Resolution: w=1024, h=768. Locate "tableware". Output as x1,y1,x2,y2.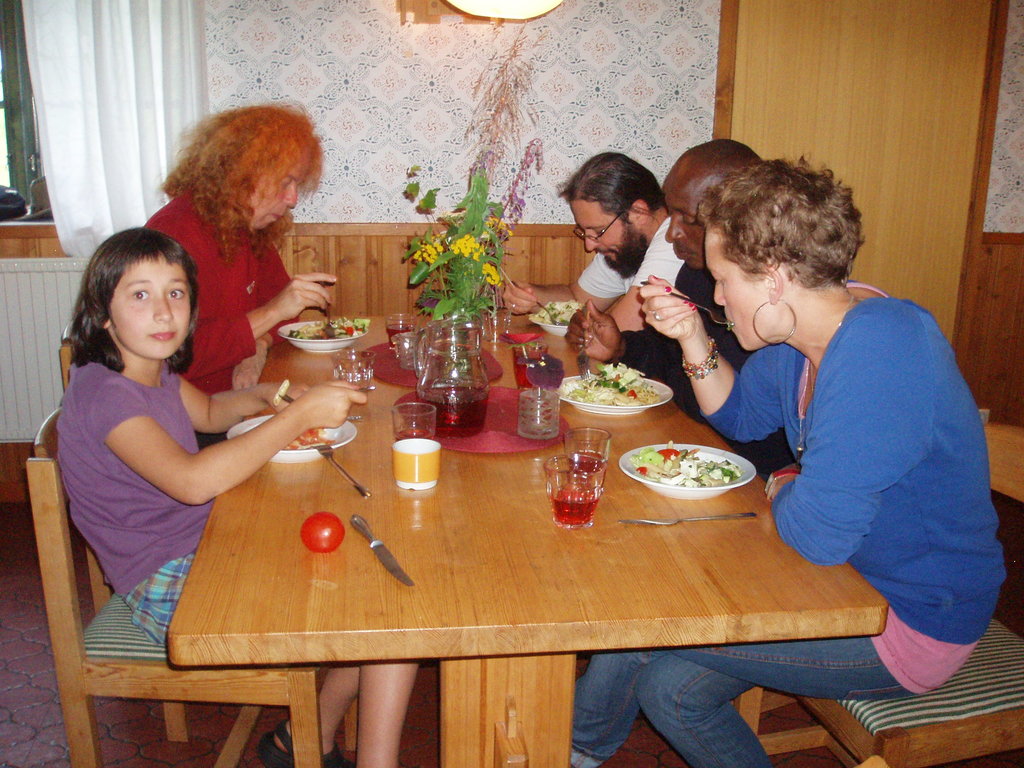
501,270,559,321.
